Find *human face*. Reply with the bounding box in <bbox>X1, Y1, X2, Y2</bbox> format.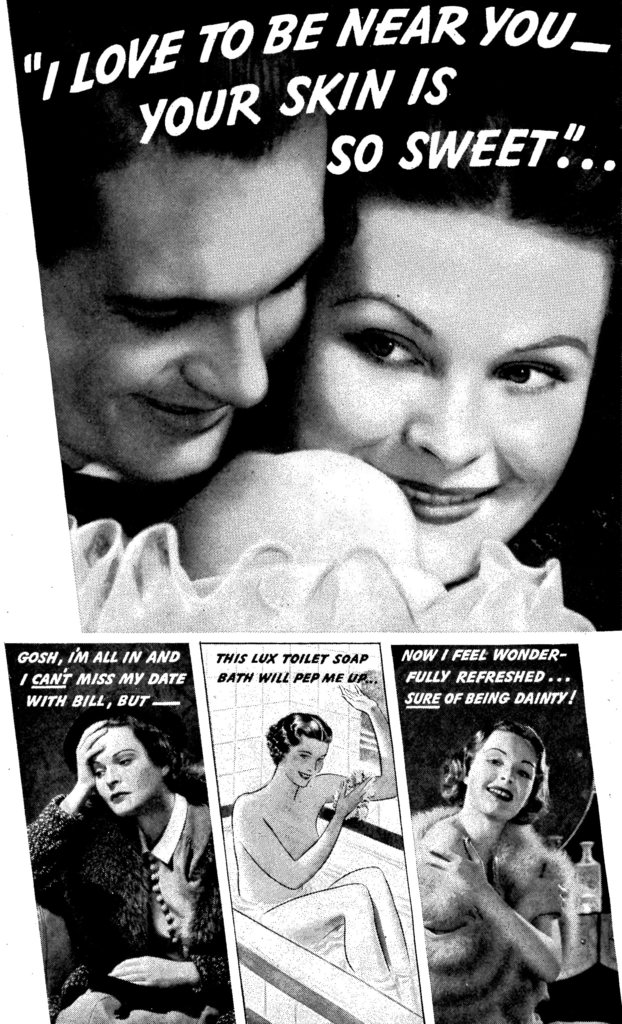
<bbox>466, 736, 539, 817</bbox>.
